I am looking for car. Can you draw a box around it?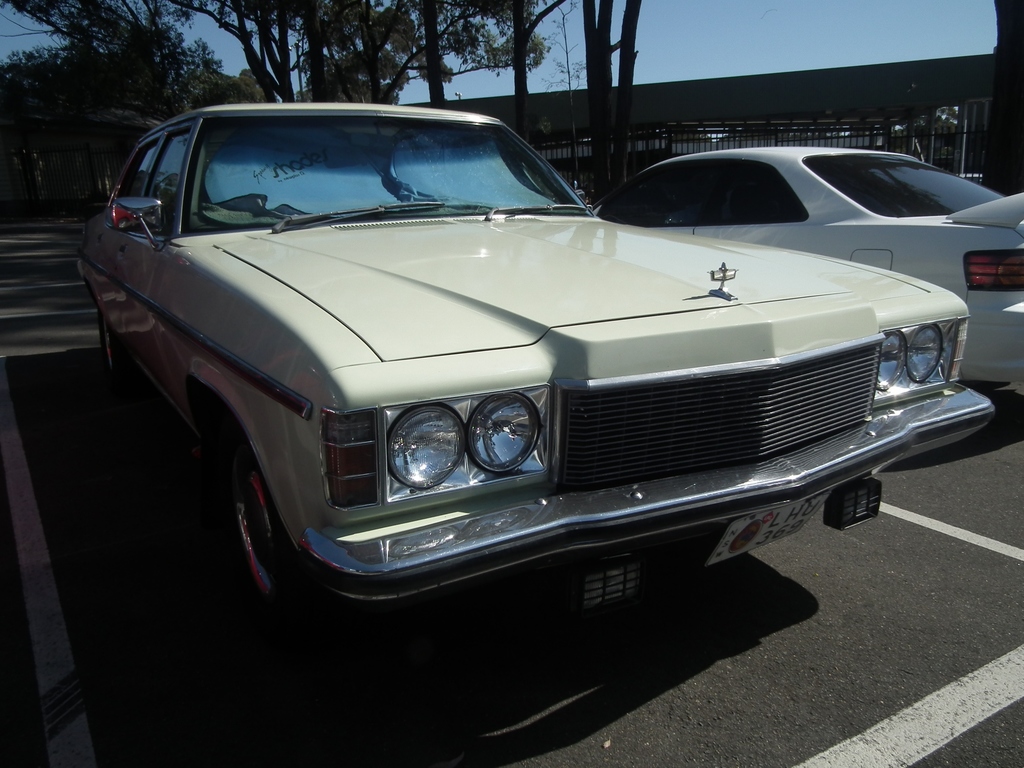
Sure, the bounding box is (left=590, top=143, right=1023, bottom=403).
